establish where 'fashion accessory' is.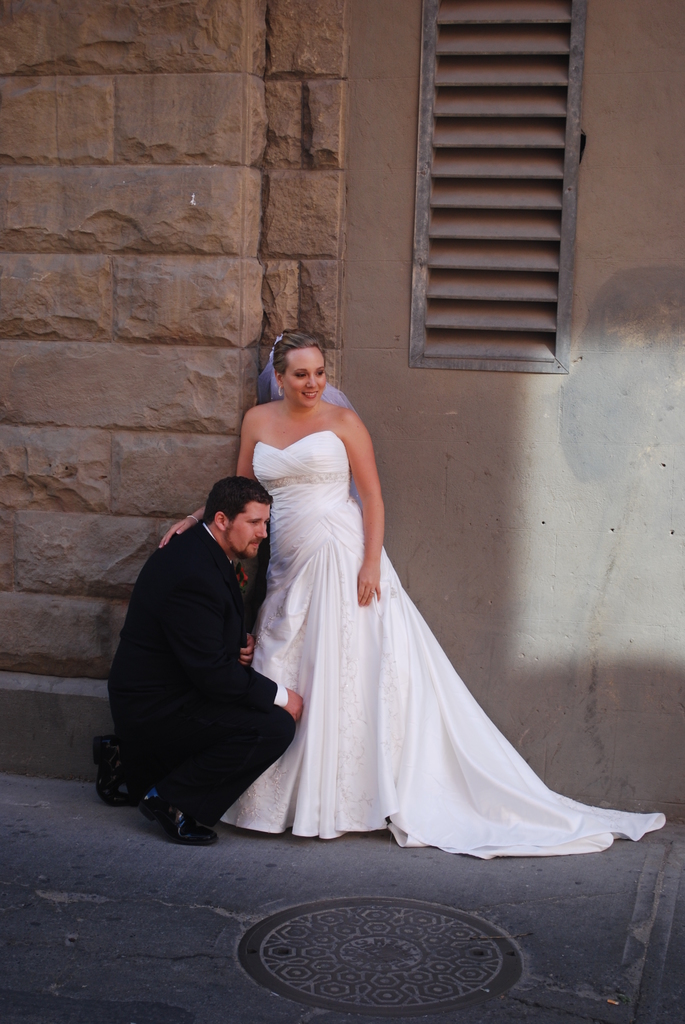
Established at crop(277, 387, 282, 397).
